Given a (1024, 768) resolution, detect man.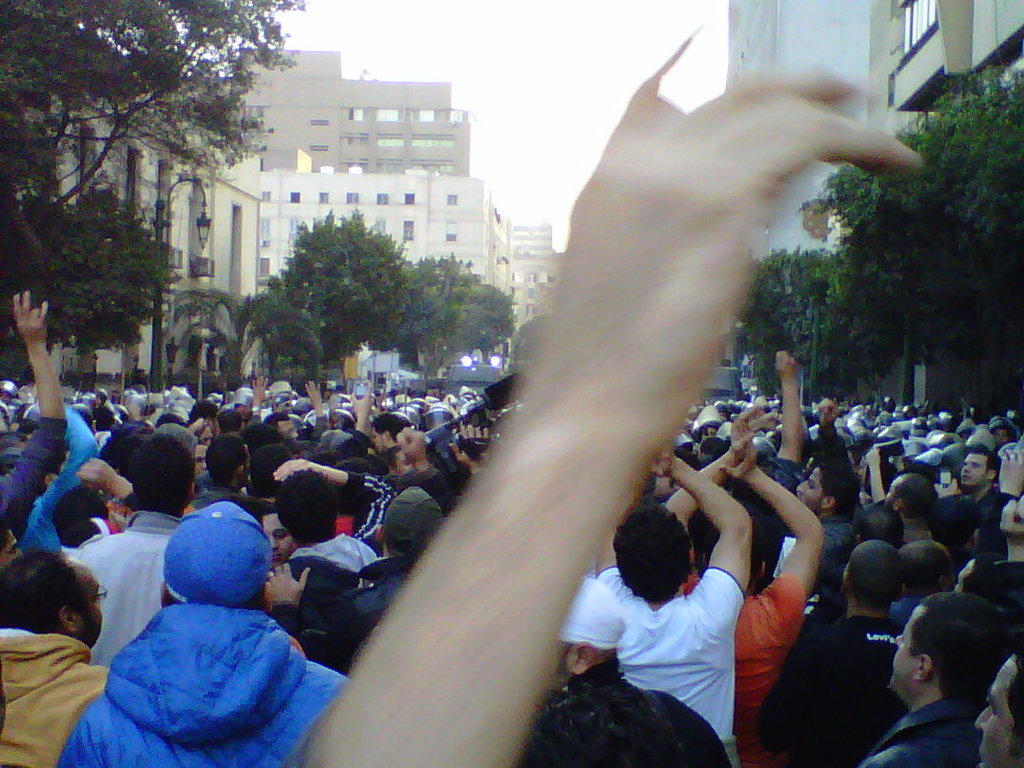
bbox=[878, 589, 1023, 757].
